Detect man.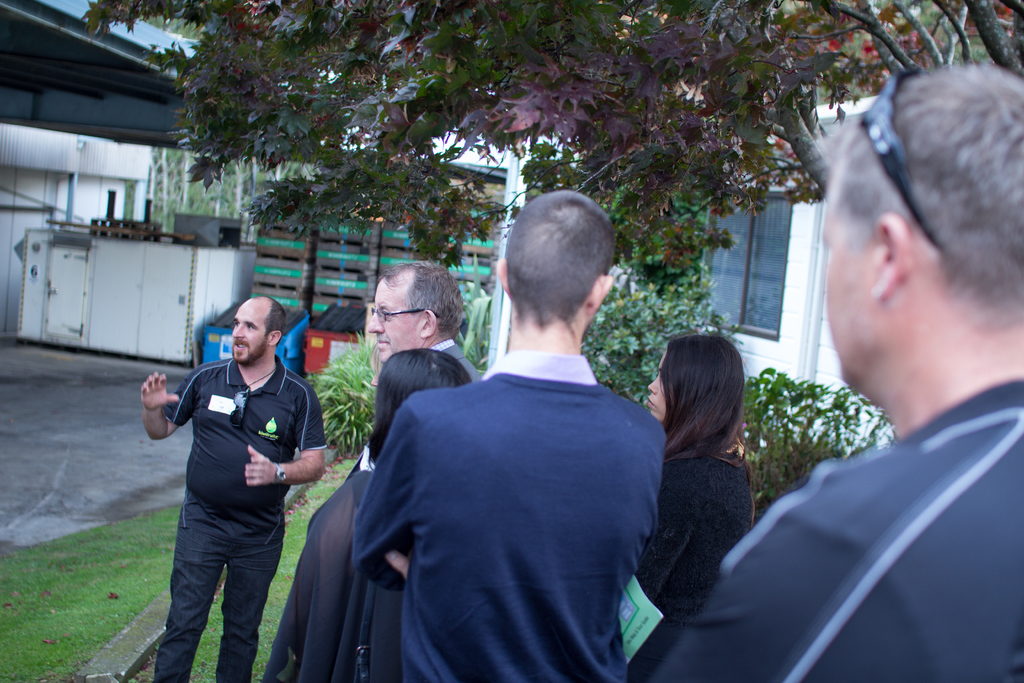
Detected at 655, 64, 1023, 682.
